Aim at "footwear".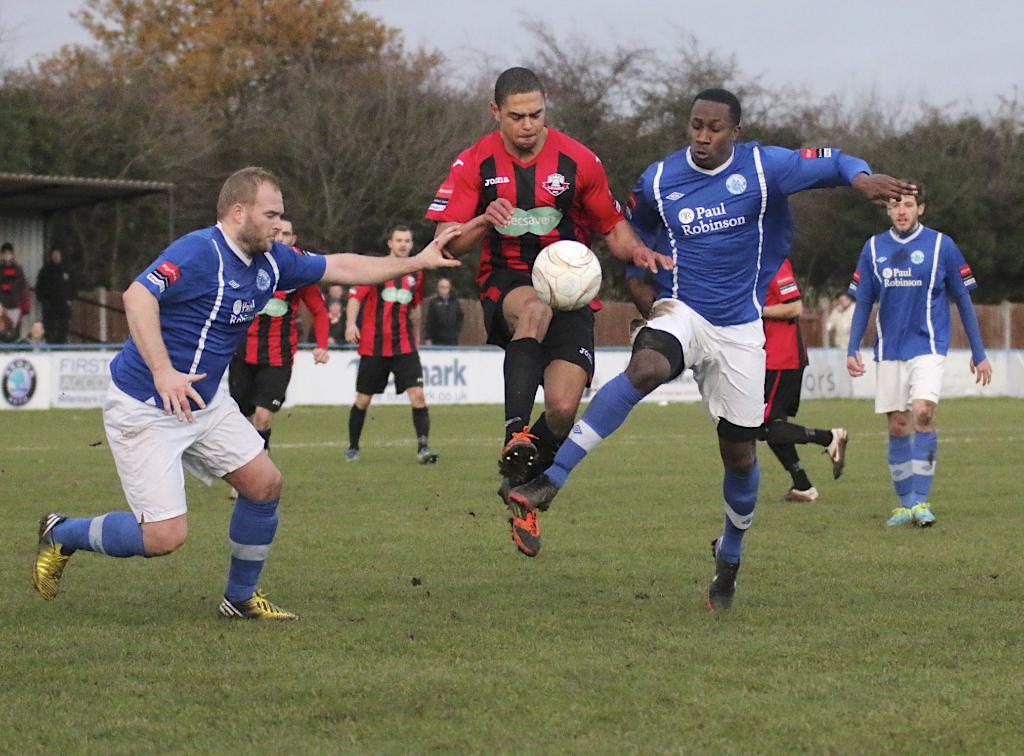
Aimed at bbox=[31, 511, 75, 599].
